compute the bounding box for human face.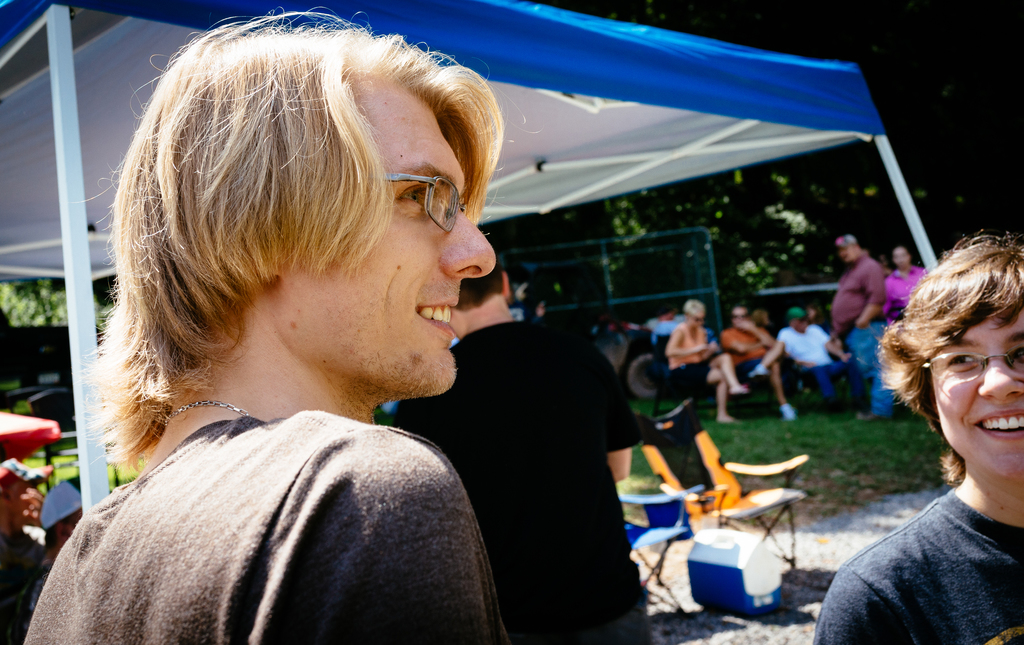
l=931, t=301, r=1023, b=478.
